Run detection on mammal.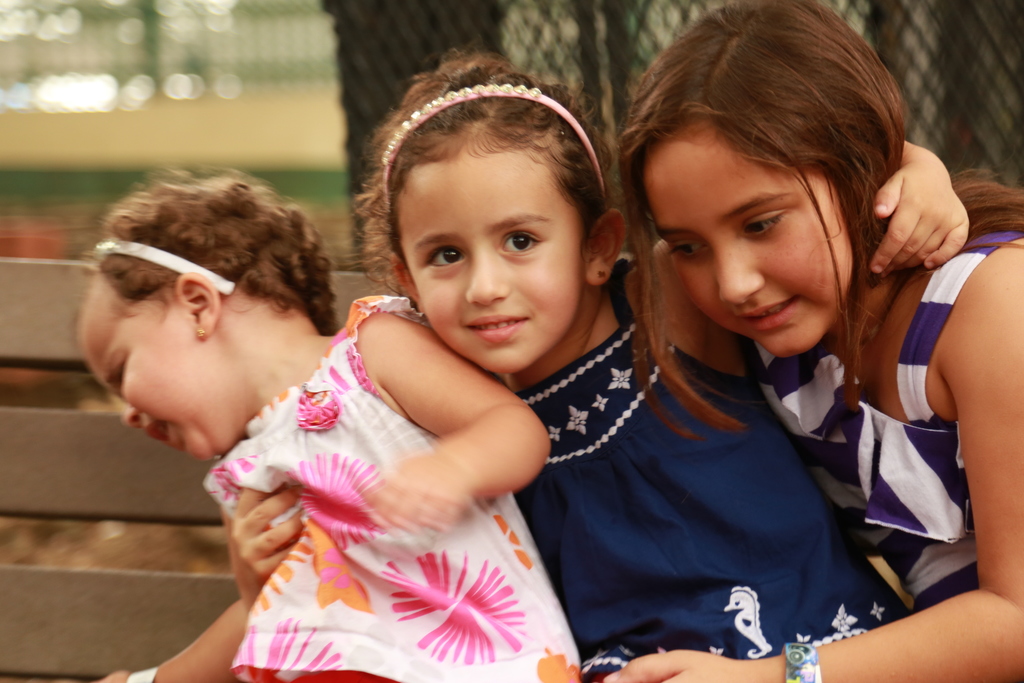
Result: region(596, 0, 1023, 682).
